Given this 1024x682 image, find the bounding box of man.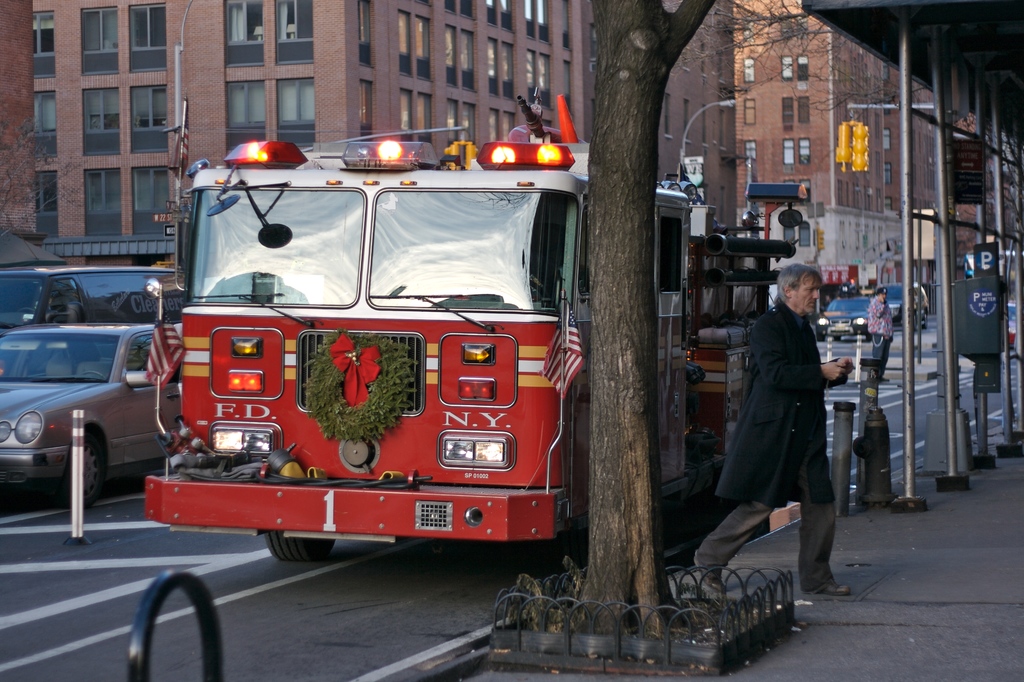
[870, 286, 895, 386].
